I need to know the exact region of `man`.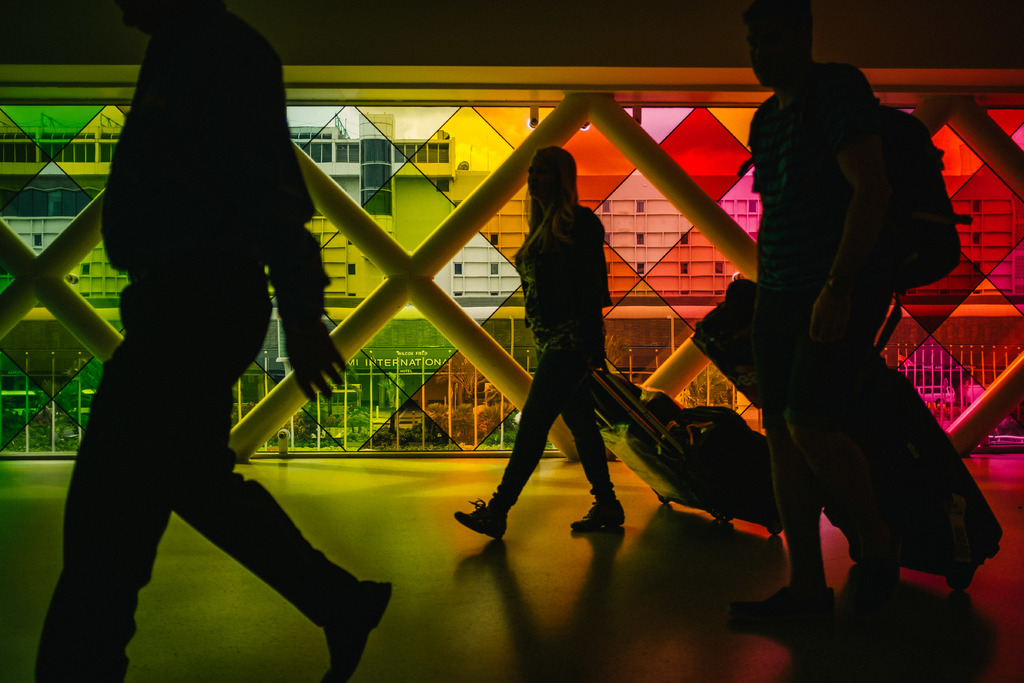
Region: <bbox>748, 0, 892, 621</bbox>.
